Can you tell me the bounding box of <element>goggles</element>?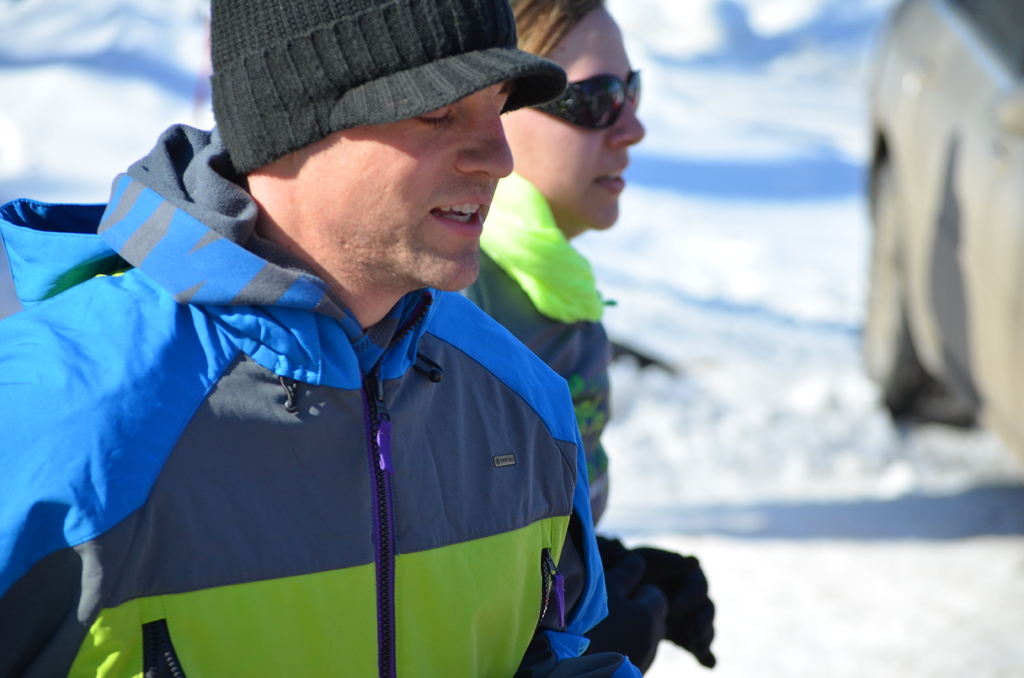
525,61,652,129.
